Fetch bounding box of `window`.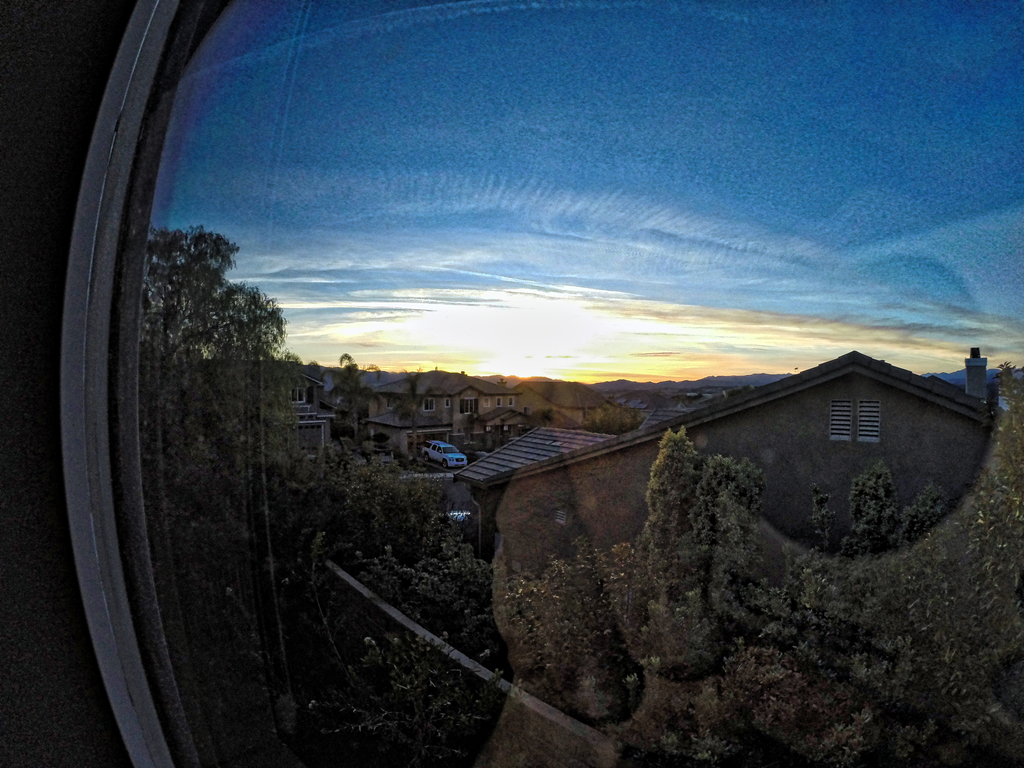
Bbox: l=496, t=397, r=503, b=405.
